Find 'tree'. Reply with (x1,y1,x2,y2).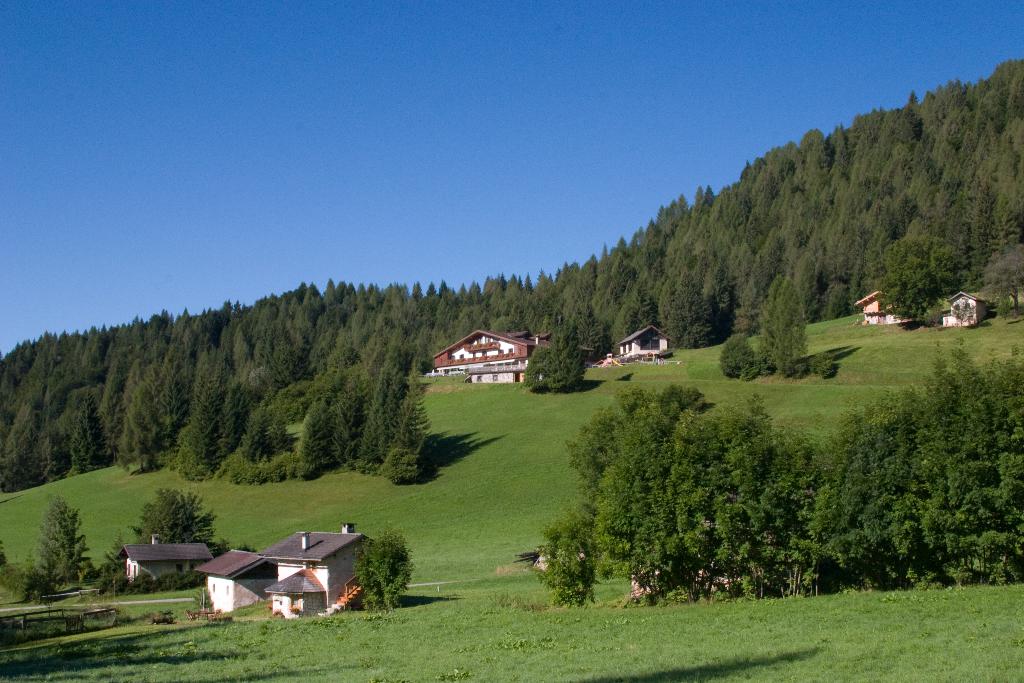
(130,488,217,545).
